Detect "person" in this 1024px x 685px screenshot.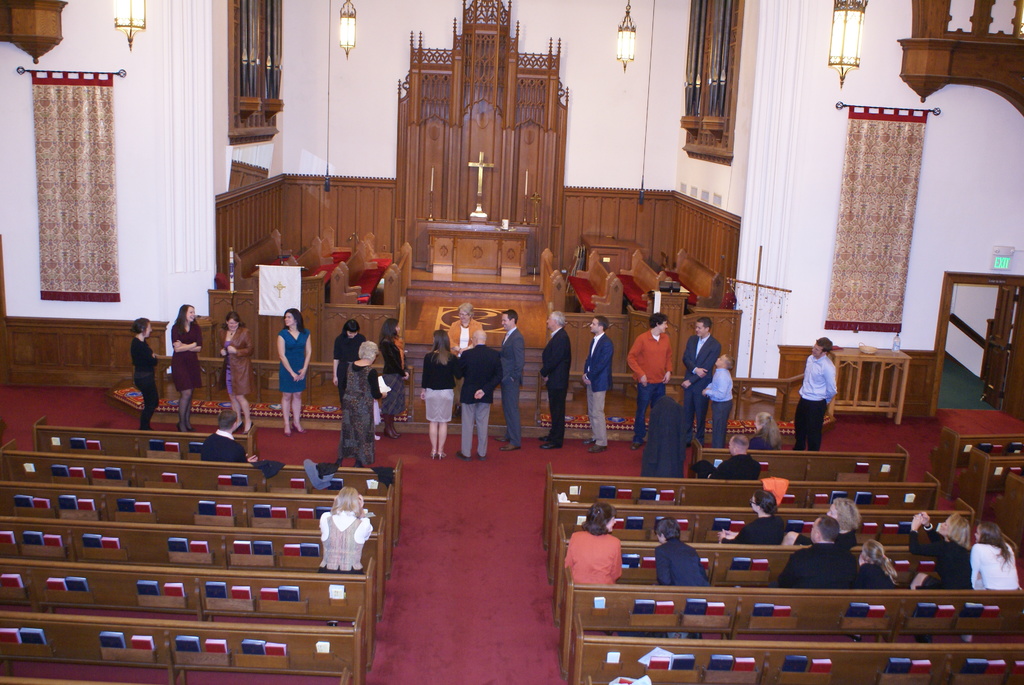
Detection: bbox=(456, 332, 501, 463).
